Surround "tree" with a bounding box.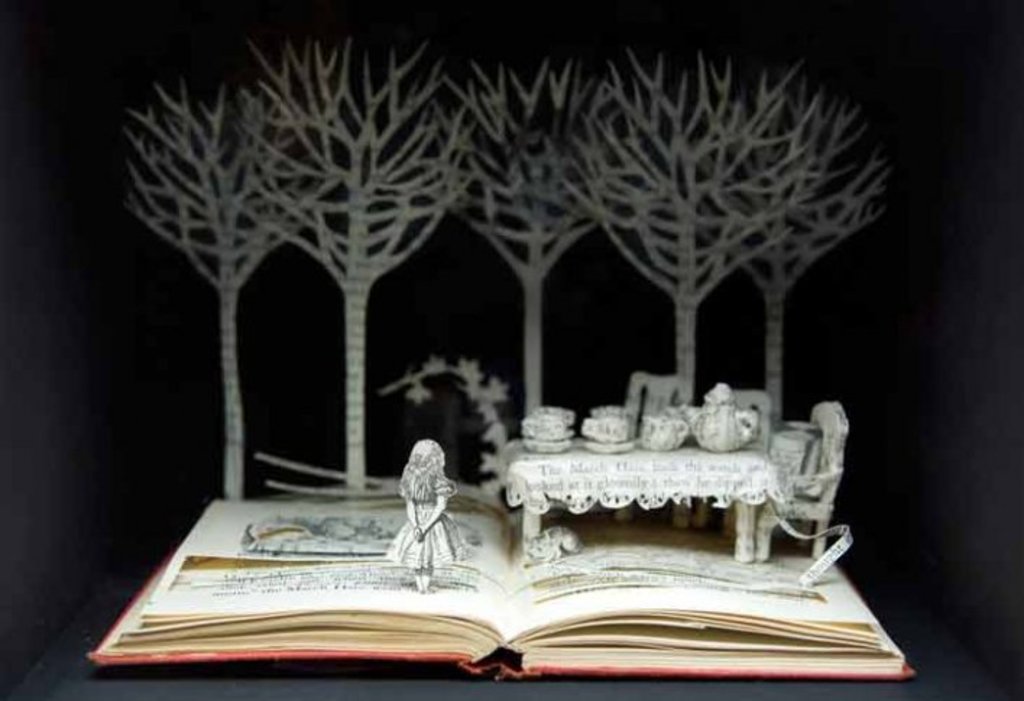
(x1=242, y1=46, x2=480, y2=491).
